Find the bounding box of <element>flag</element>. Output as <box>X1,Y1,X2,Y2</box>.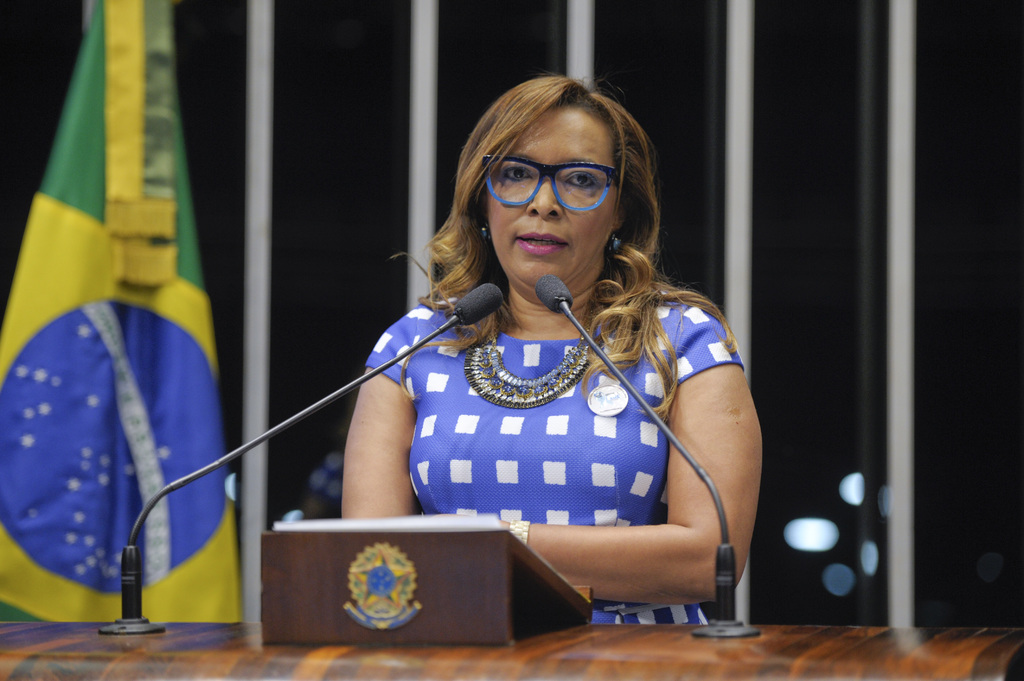
<box>8,10,245,655</box>.
